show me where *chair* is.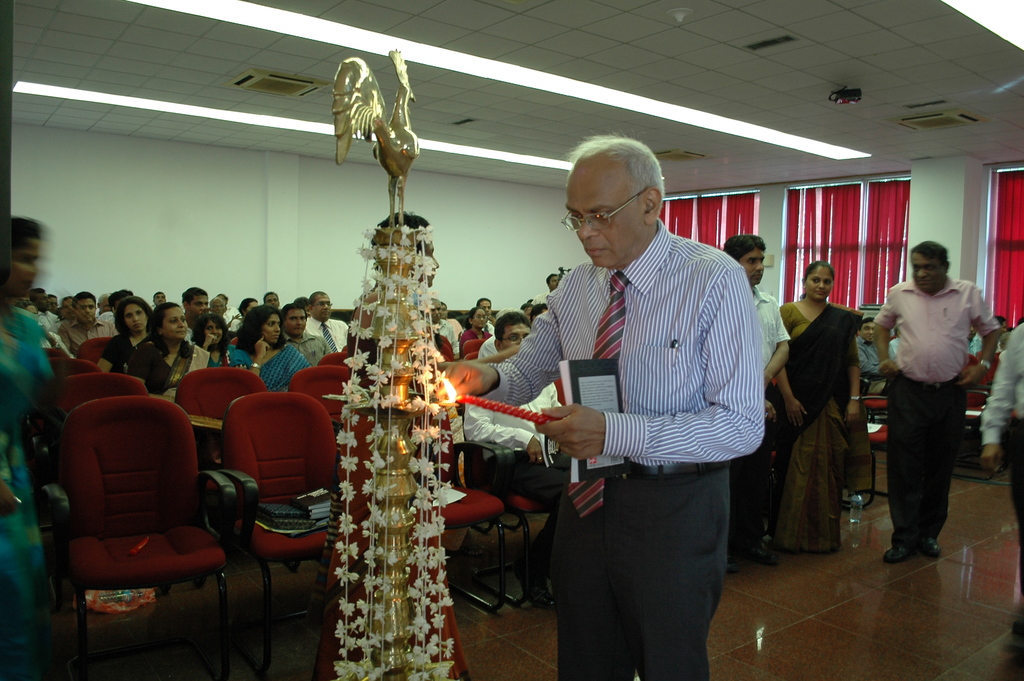
*chair* is at locate(979, 354, 1014, 466).
